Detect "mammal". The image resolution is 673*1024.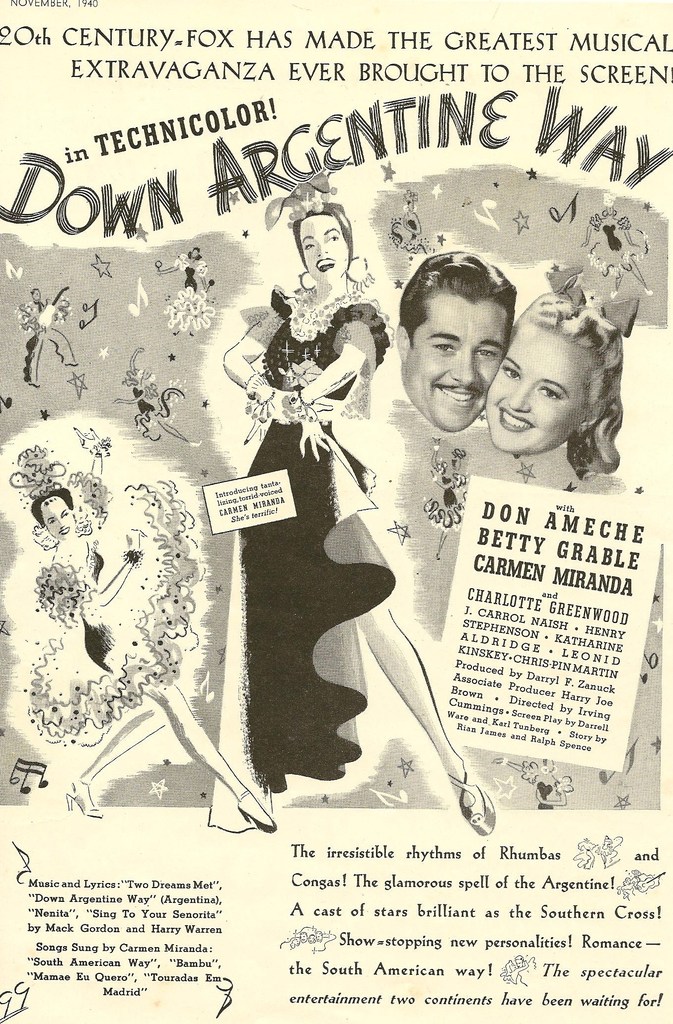
(x1=21, y1=287, x2=76, y2=385).
